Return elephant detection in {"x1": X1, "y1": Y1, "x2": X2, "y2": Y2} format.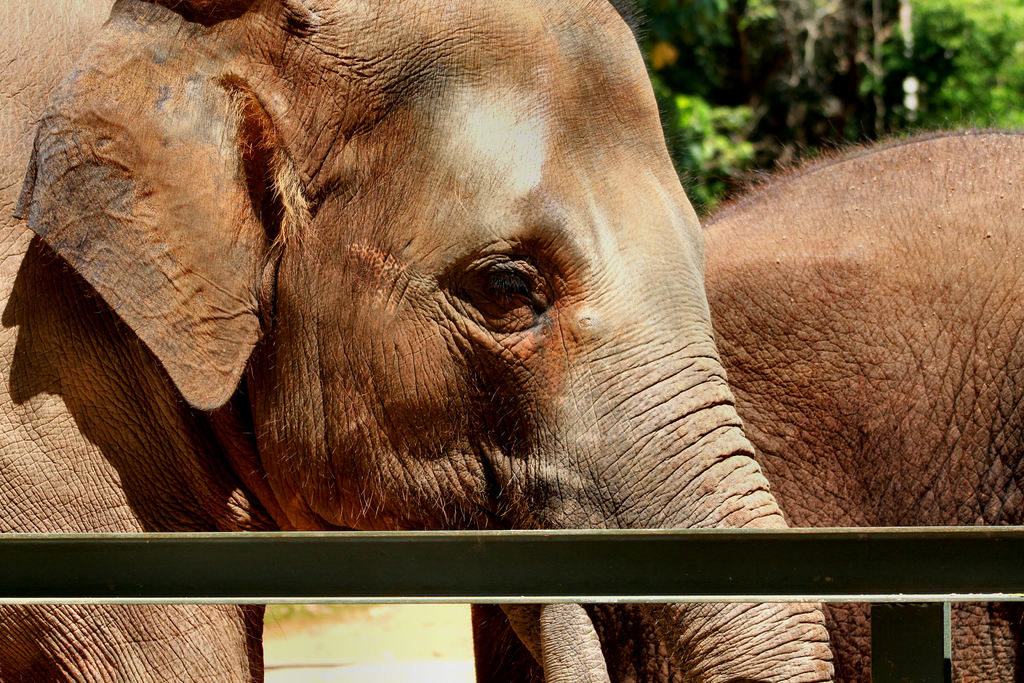
{"x1": 0, "y1": 0, "x2": 832, "y2": 682}.
